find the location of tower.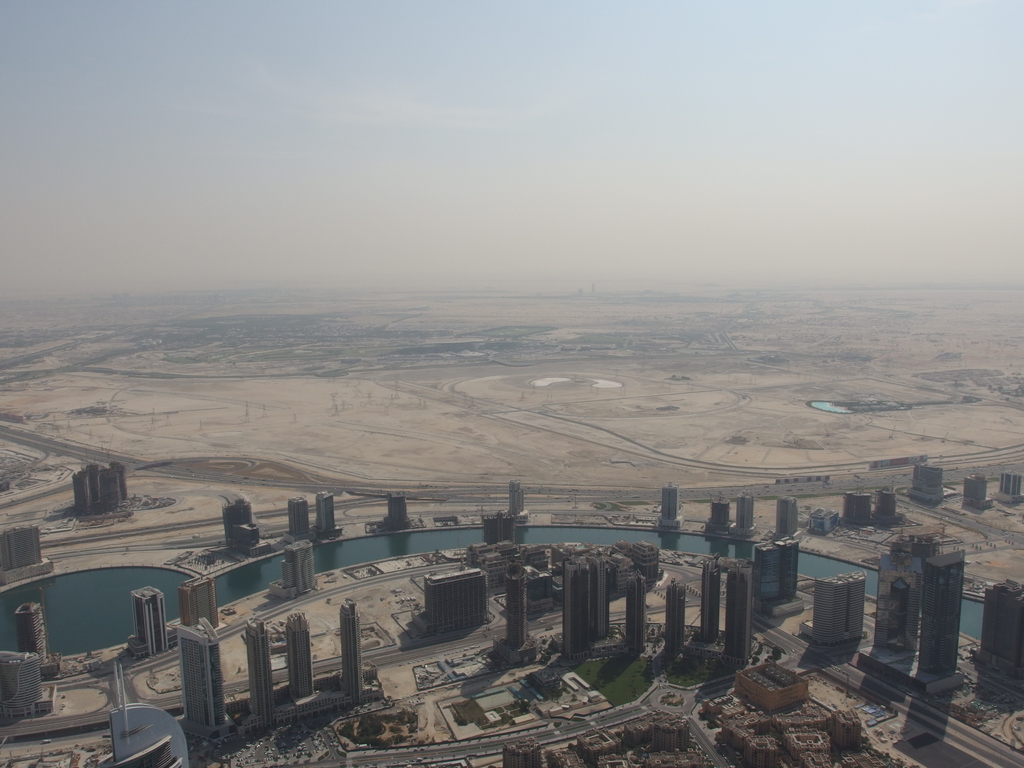
Location: pyautogui.locateOnScreen(14, 598, 52, 674).
